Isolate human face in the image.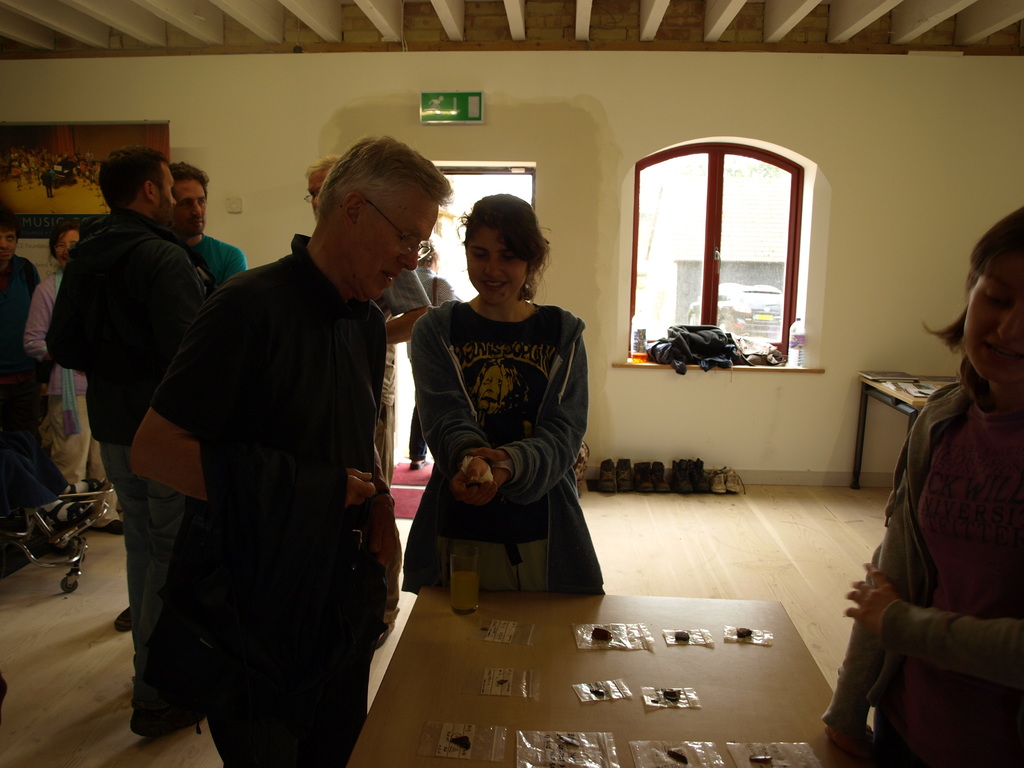
Isolated region: left=156, top=160, right=175, bottom=228.
